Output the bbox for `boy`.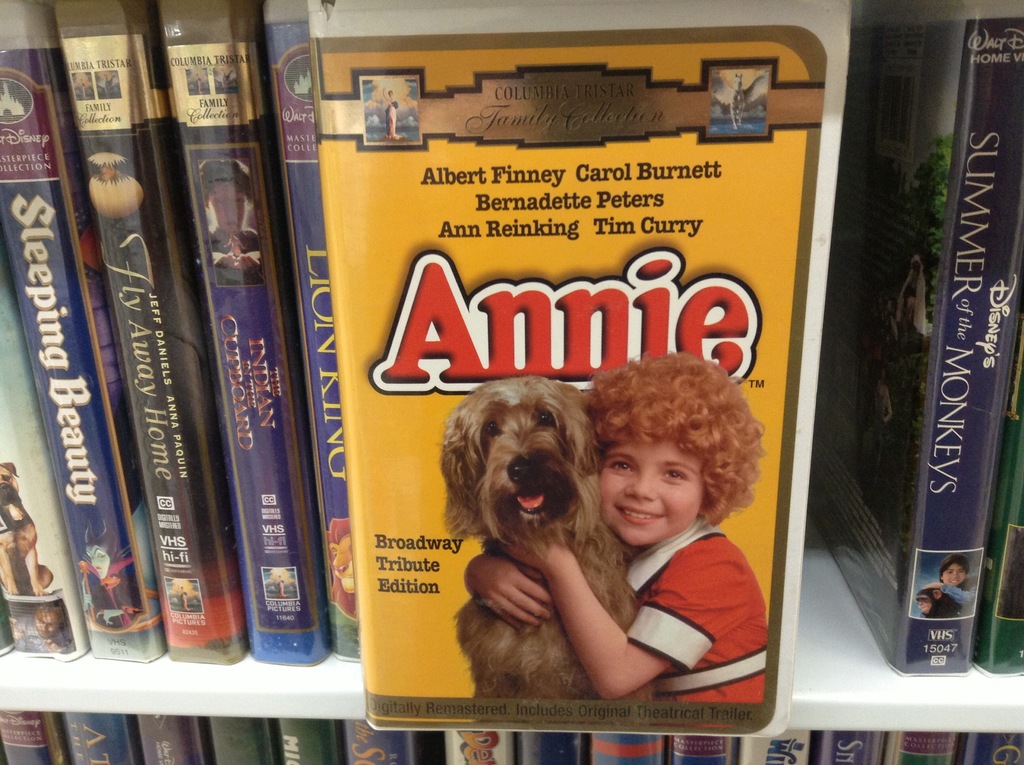
(x1=920, y1=549, x2=975, y2=614).
